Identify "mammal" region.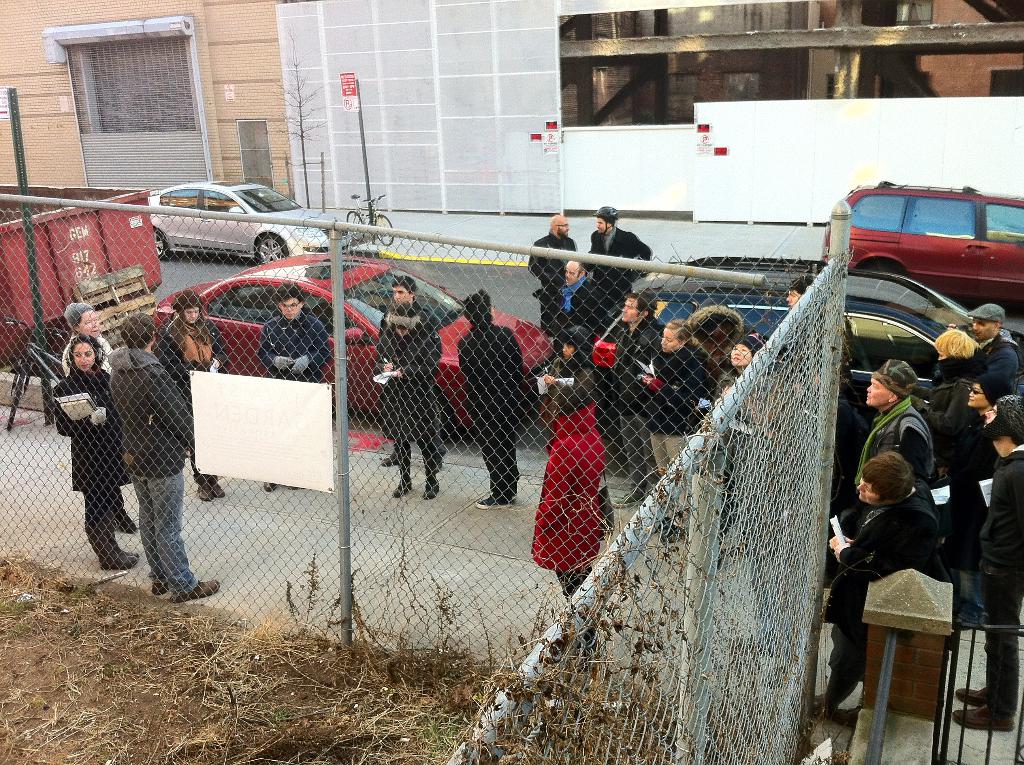
Region: 906 330 986 446.
